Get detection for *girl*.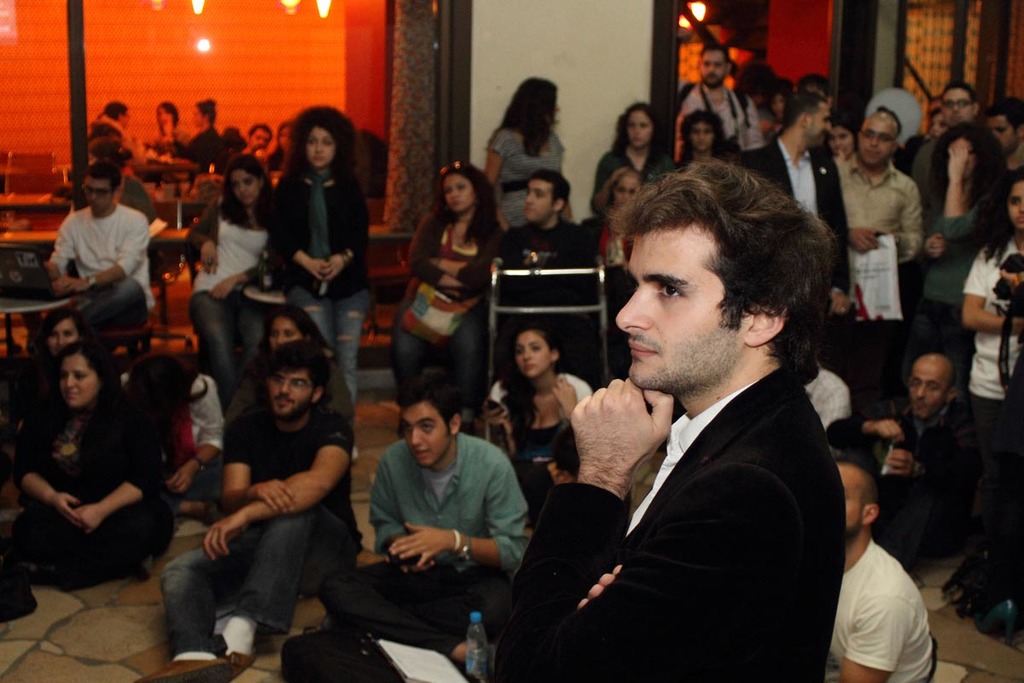
Detection: l=576, t=162, r=646, b=263.
